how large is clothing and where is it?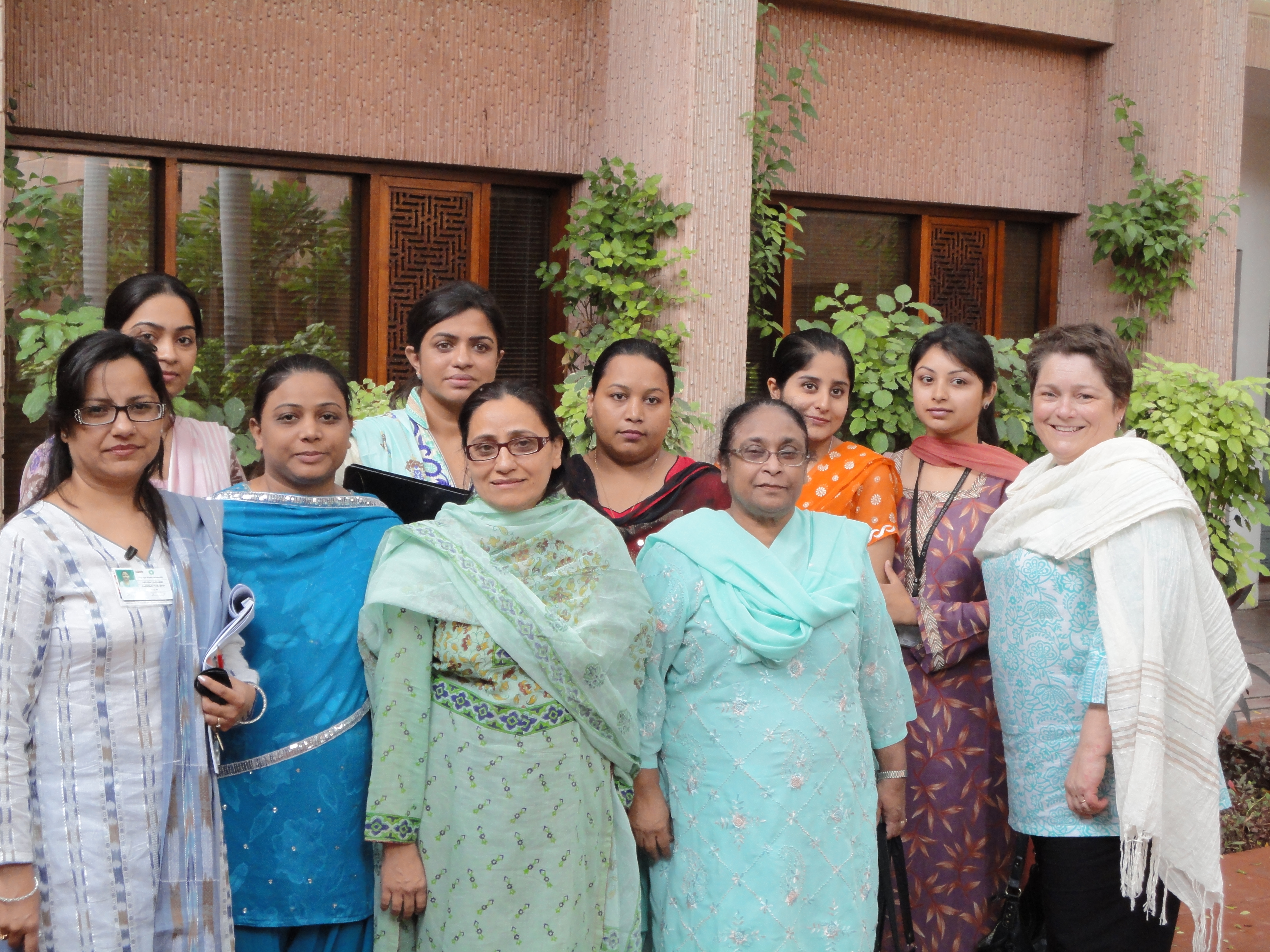
Bounding box: rect(286, 117, 365, 271).
